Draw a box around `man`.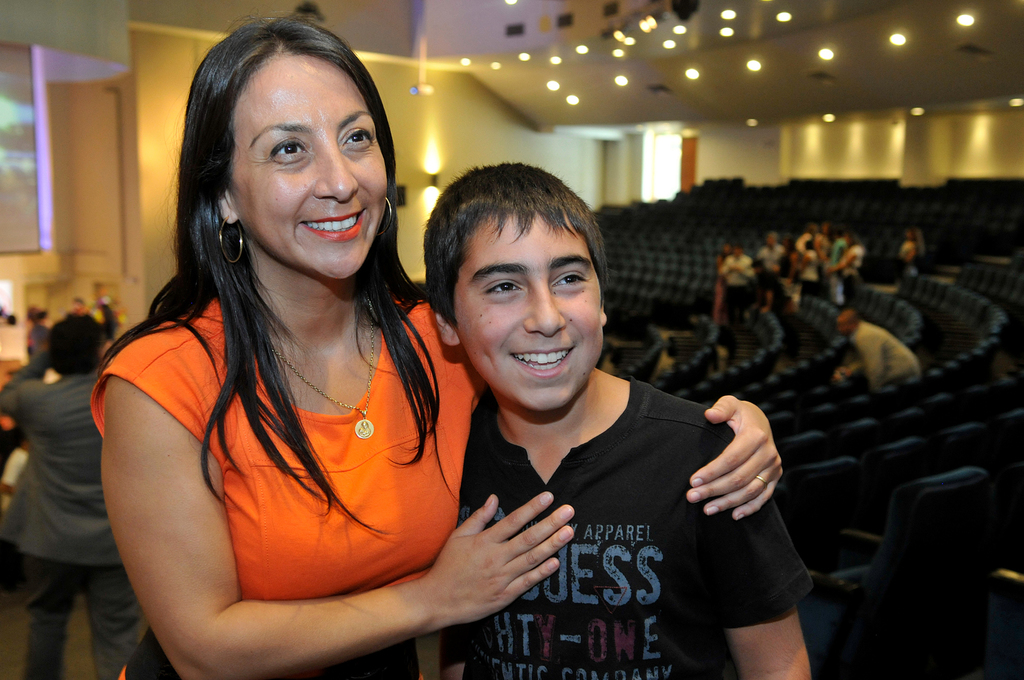
box(0, 309, 147, 679).
